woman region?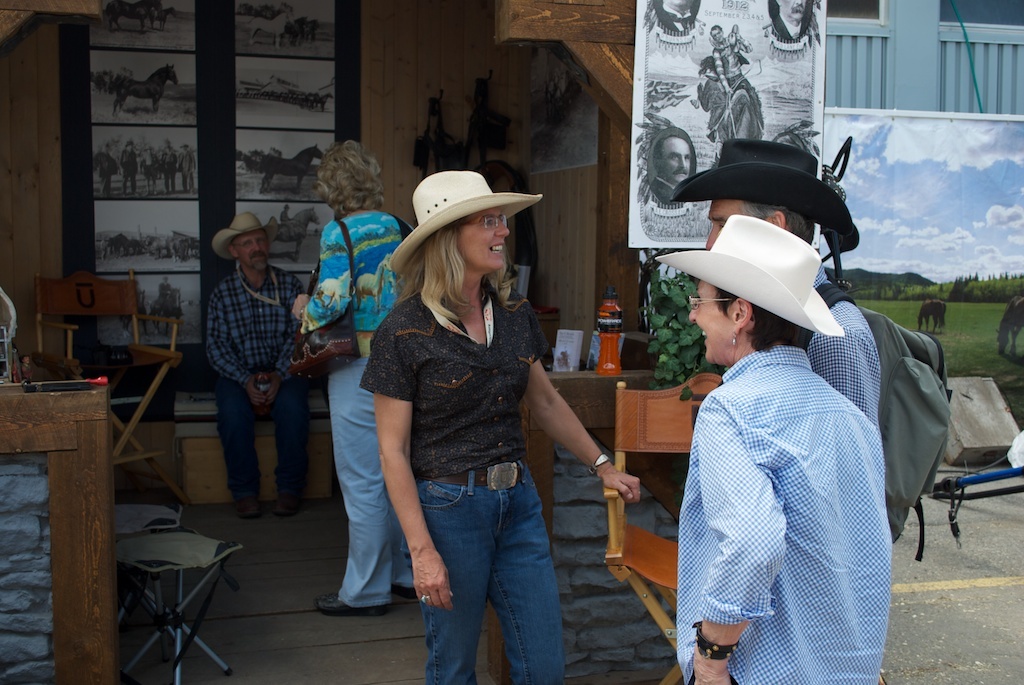
x1=357 y1=167 x2=590 y2=684
